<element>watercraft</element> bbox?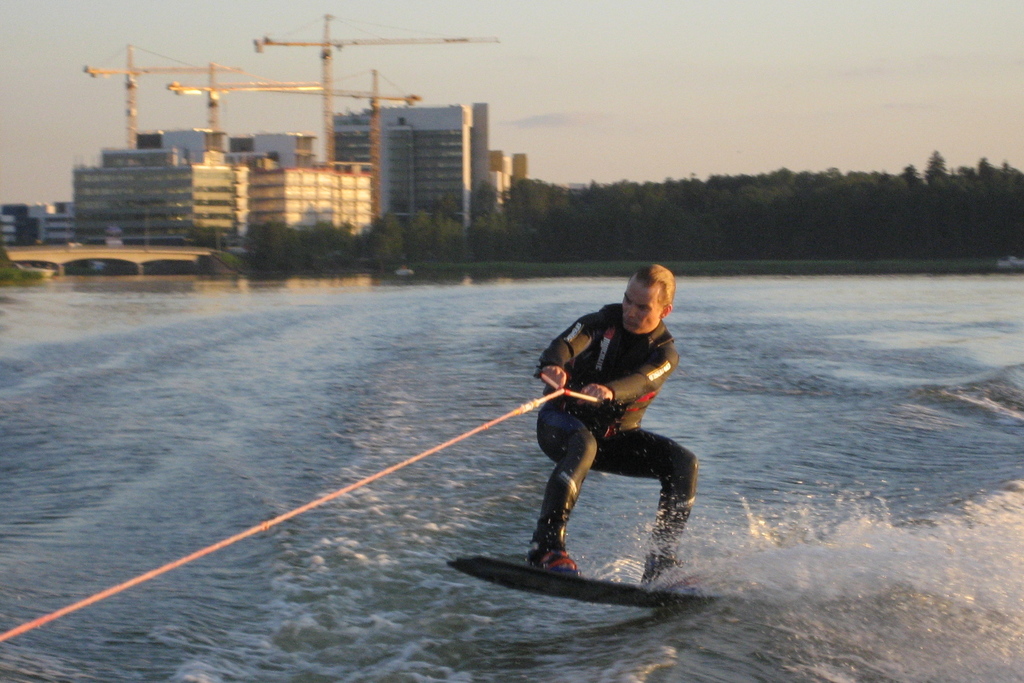
BBox(449, 553, 726, 609)
